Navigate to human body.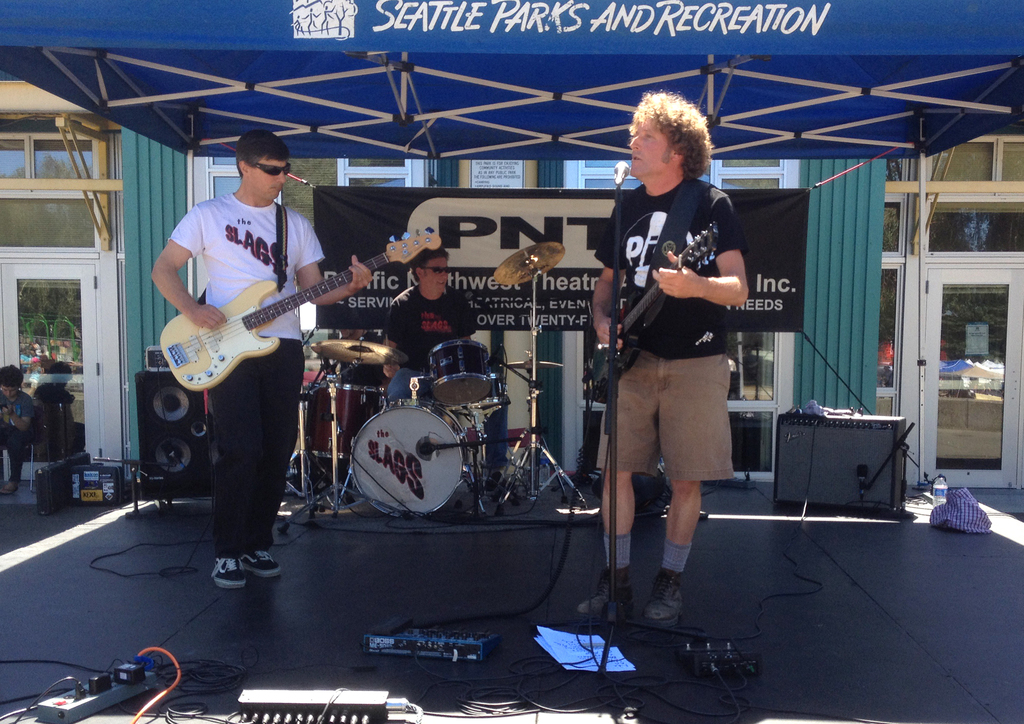
Navigation target: <region>46, 345, 63, 359</region>.
